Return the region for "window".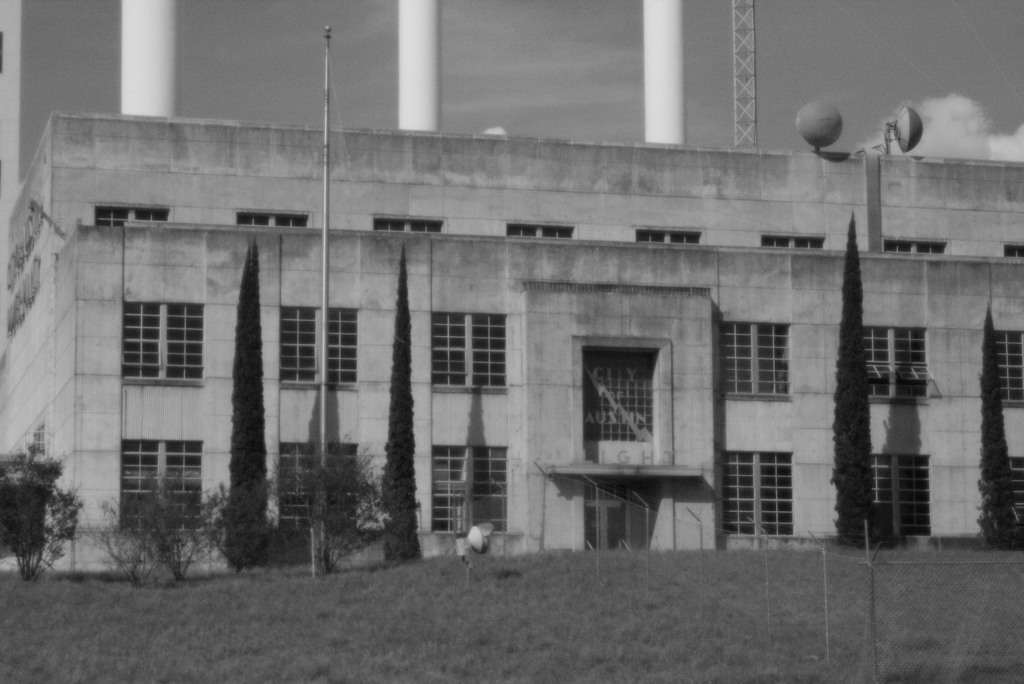
(720,315,788,402).
